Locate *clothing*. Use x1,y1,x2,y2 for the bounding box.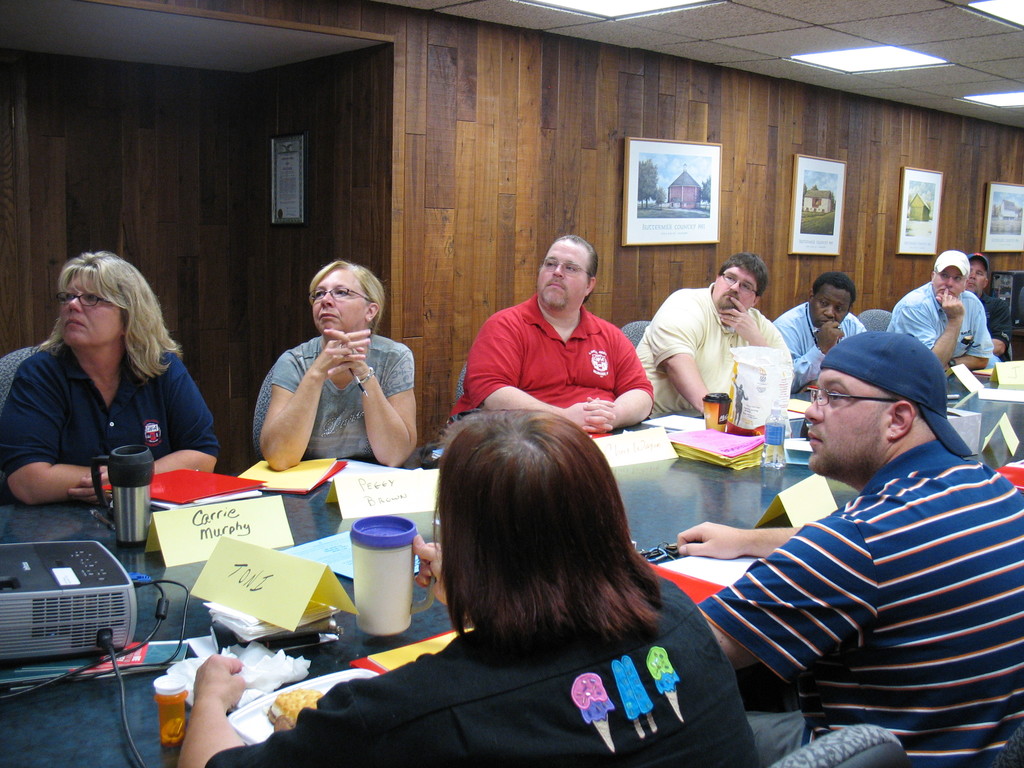
0,344,218,539.
